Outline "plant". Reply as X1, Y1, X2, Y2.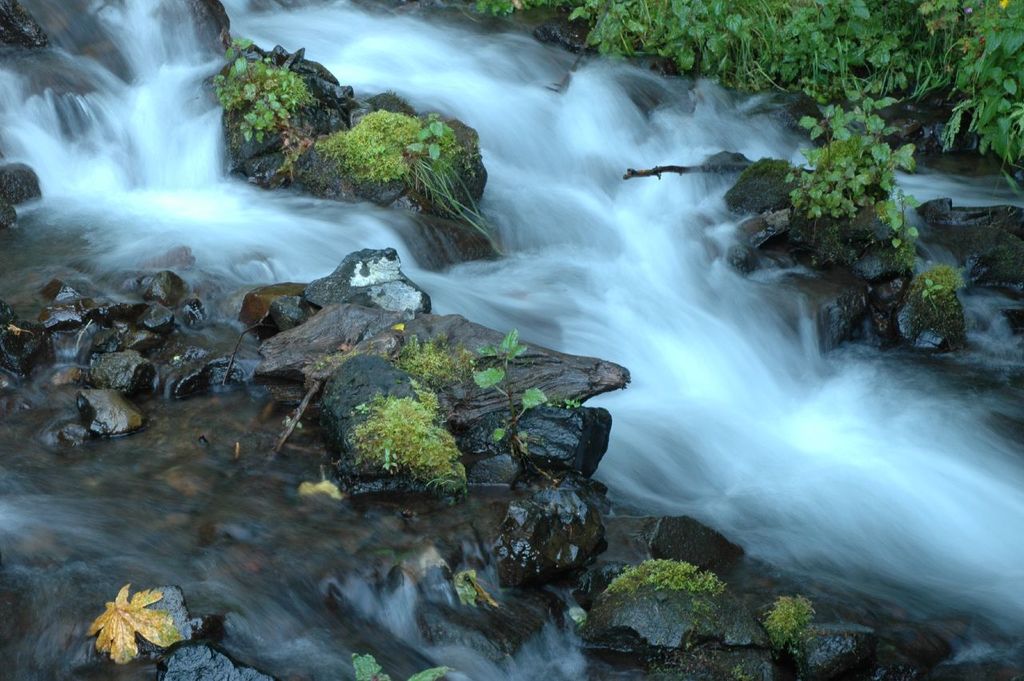
213, 28, 324, 160.
